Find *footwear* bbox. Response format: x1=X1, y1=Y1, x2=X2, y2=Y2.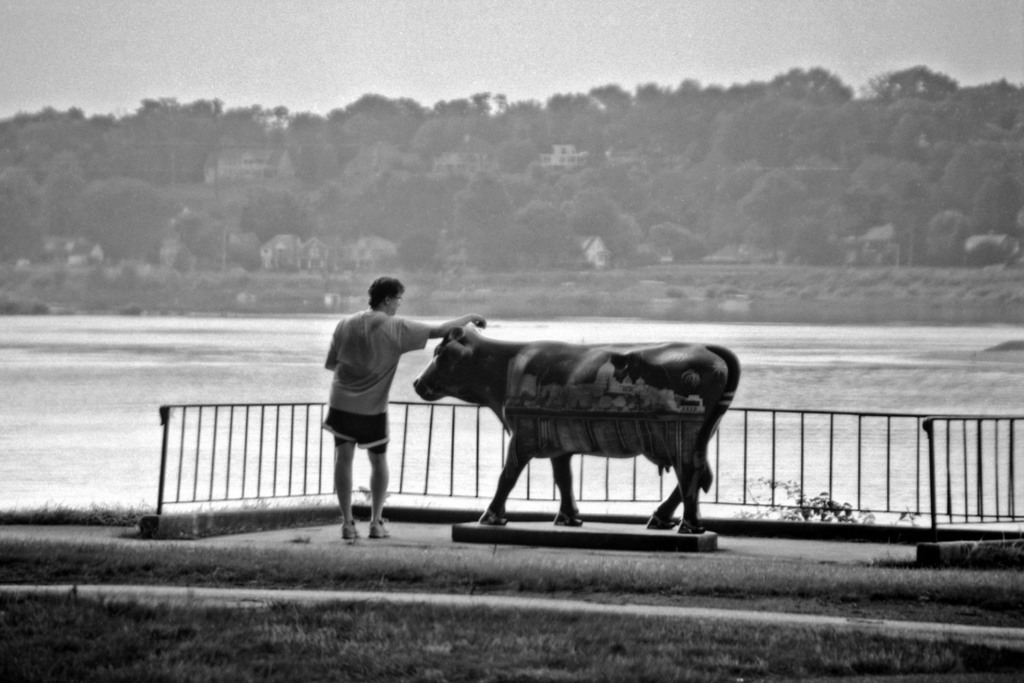
x1=345, y1=524, x2=358, y2=541.
